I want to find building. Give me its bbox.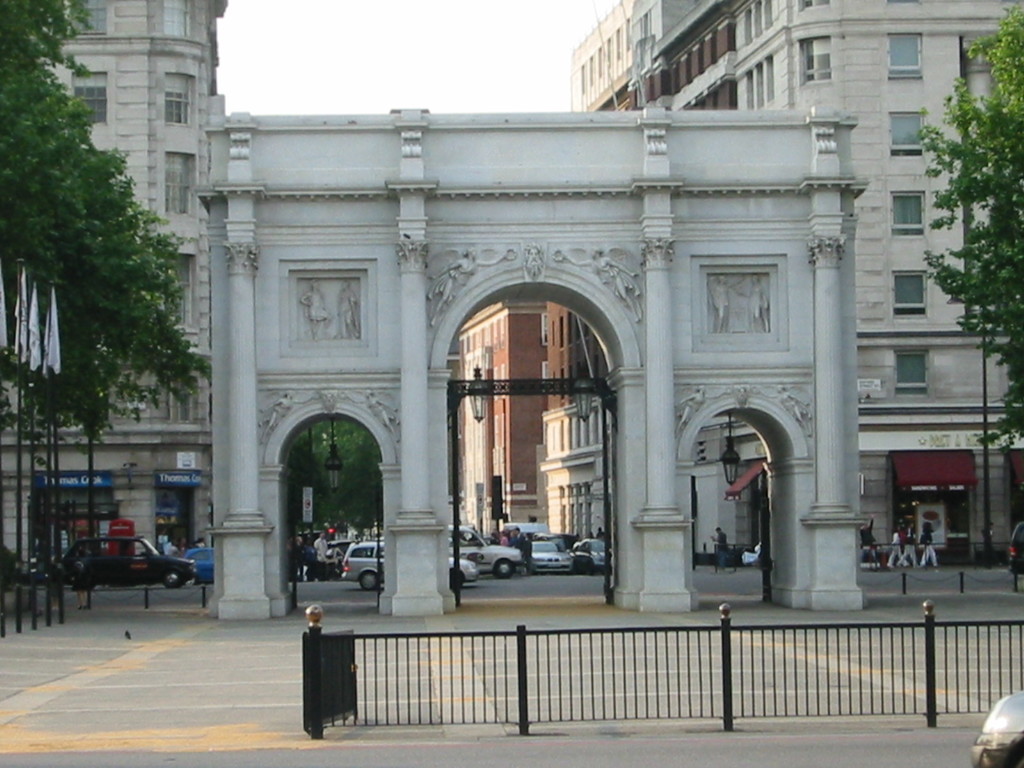
[x1=440, y1=0, x2=1023, y2=563].
